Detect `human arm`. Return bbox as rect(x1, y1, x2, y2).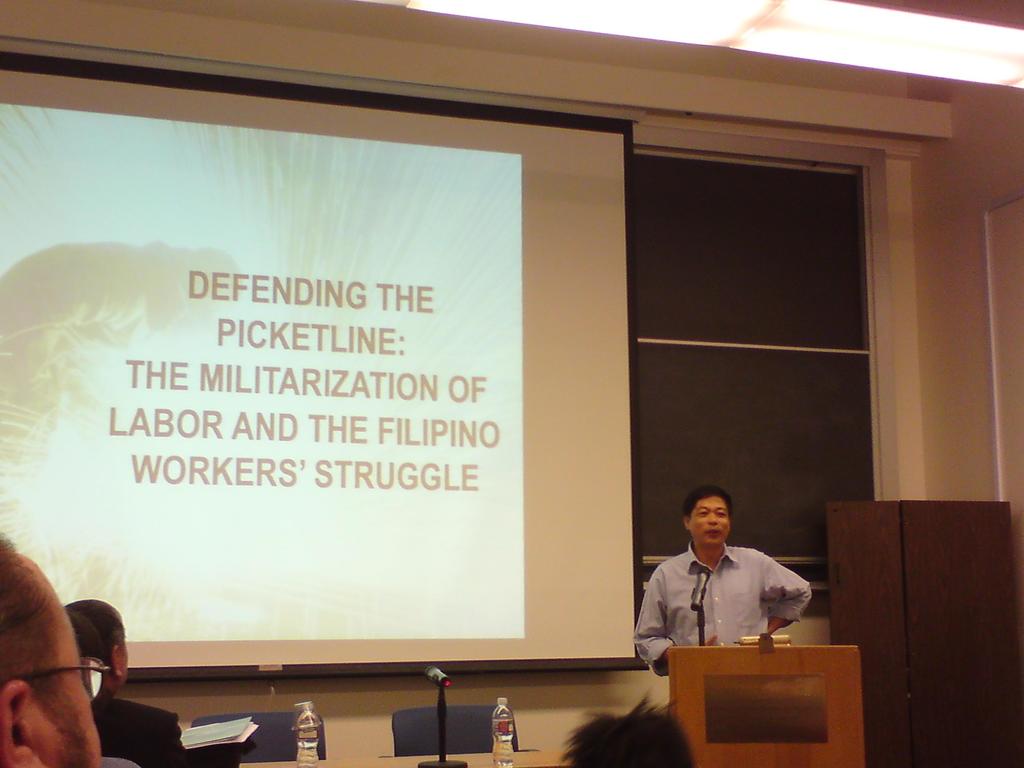
rect(756, 556, 808, 635).
